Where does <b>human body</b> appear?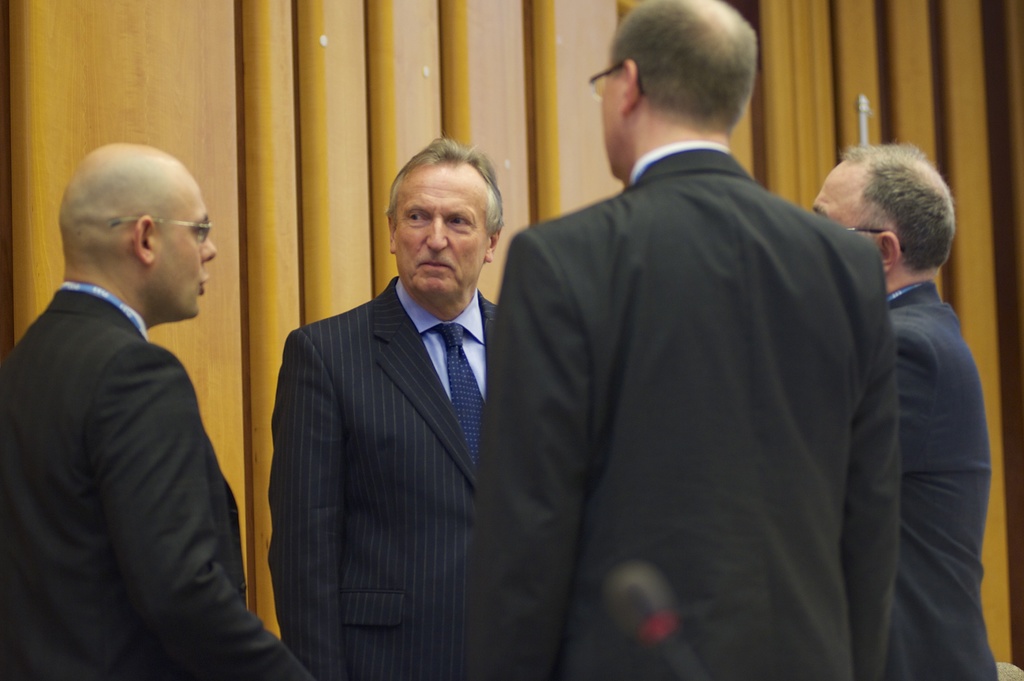
Appears at {"left": 463, "top": 140, "right": 902, "bottom": 680}.
